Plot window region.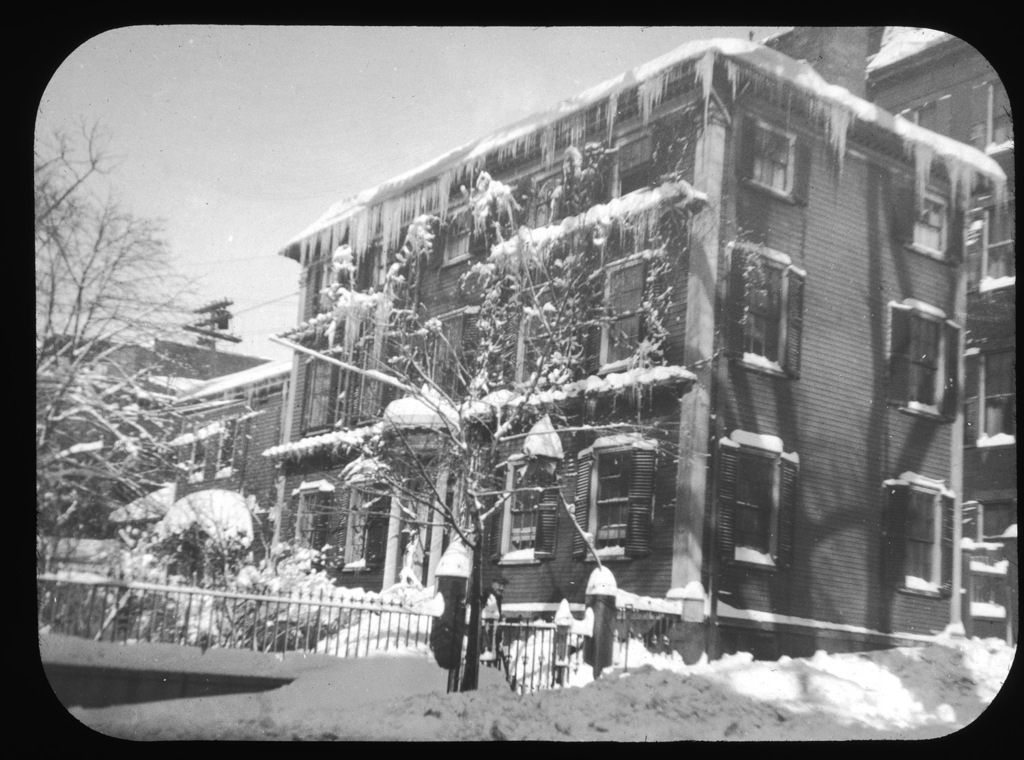
Plotted at <bbox>880, 473, 958, 600</bbox>.
